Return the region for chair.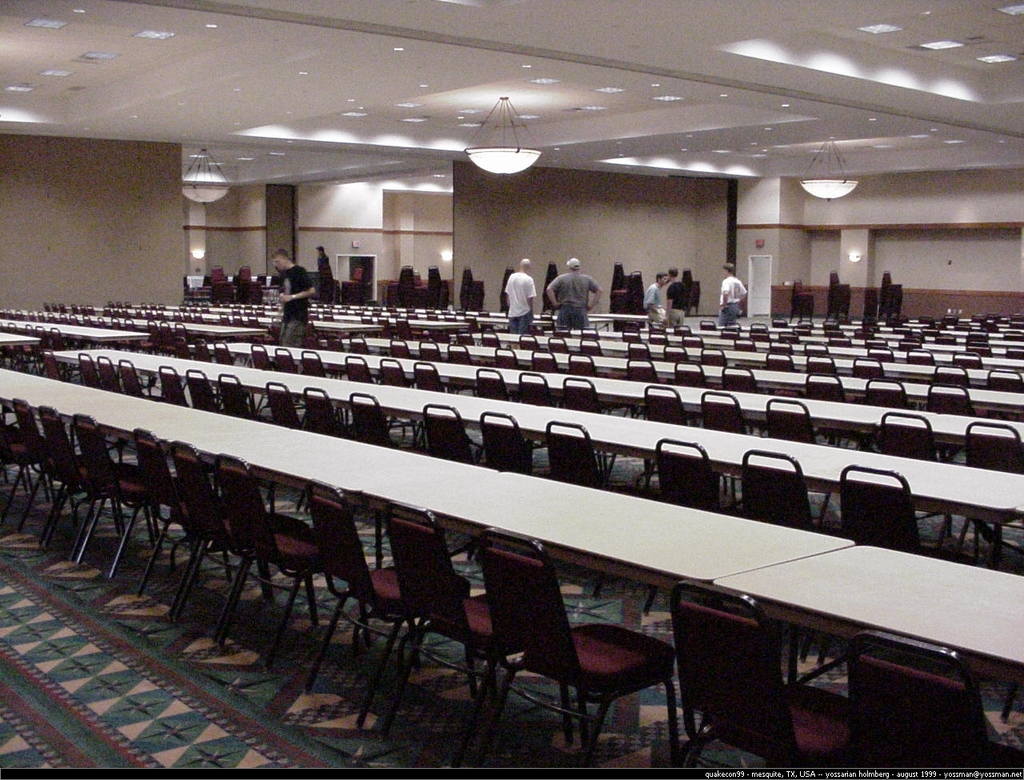
l=876, t=406, r=966, b=551.
